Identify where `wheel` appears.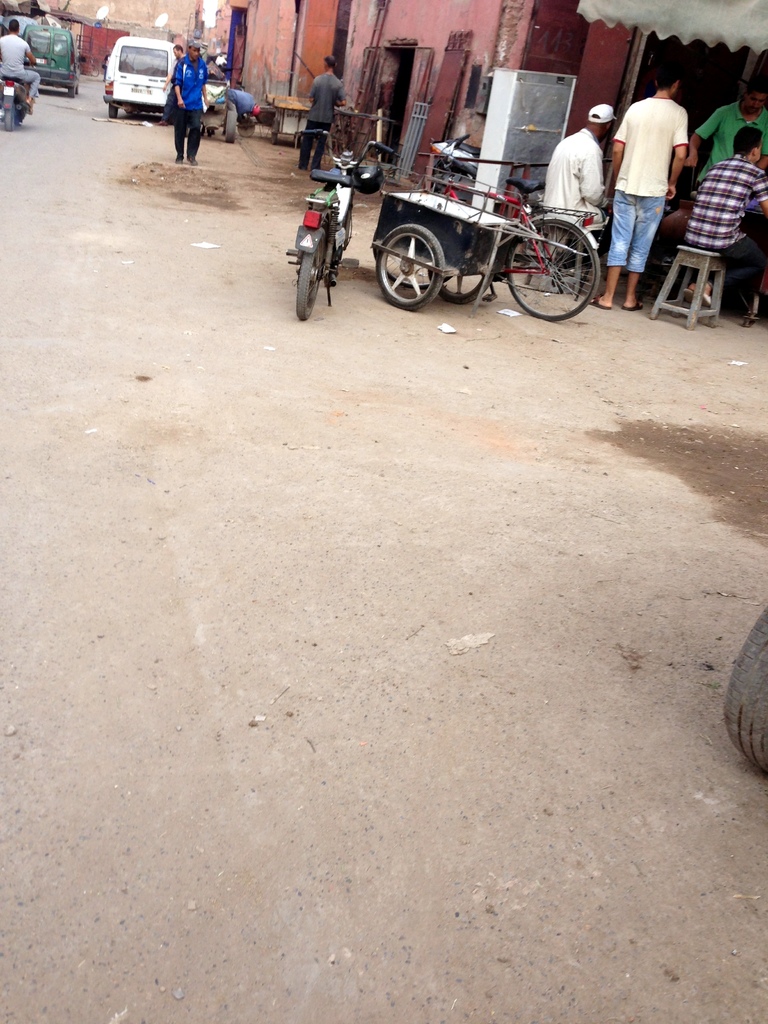
Appears at [left=102, top=102, right=118, bottom=124].
